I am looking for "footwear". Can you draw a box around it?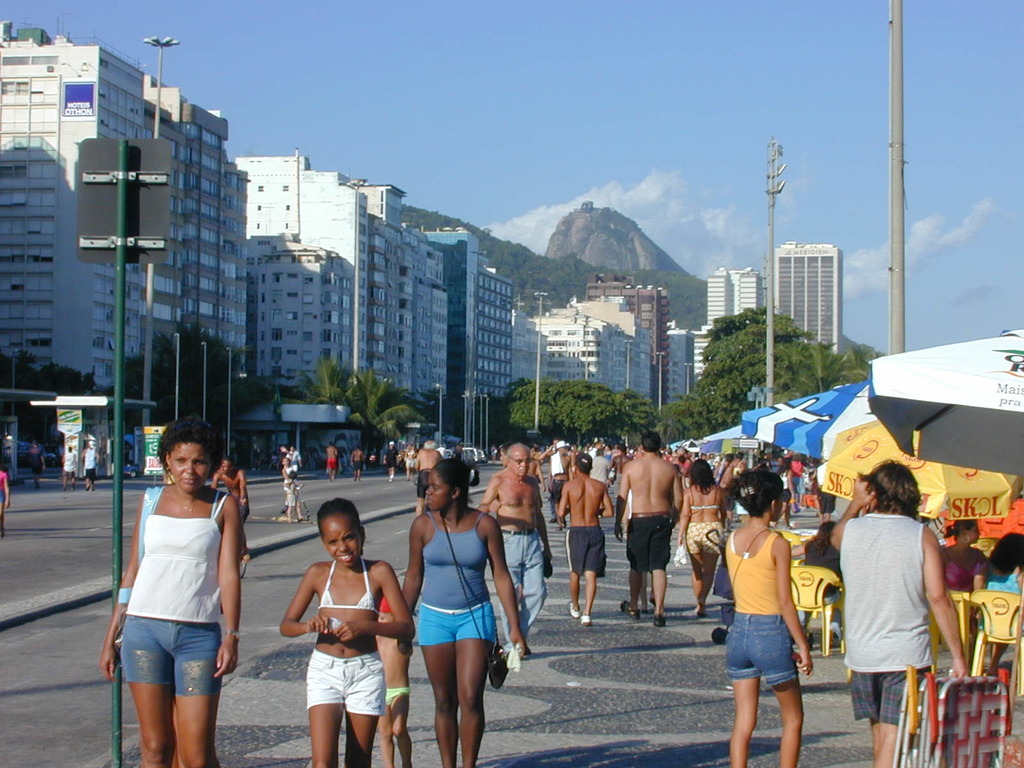
Sure, the bounding box is x1=580, y1=616, x2=594, y2=626.
